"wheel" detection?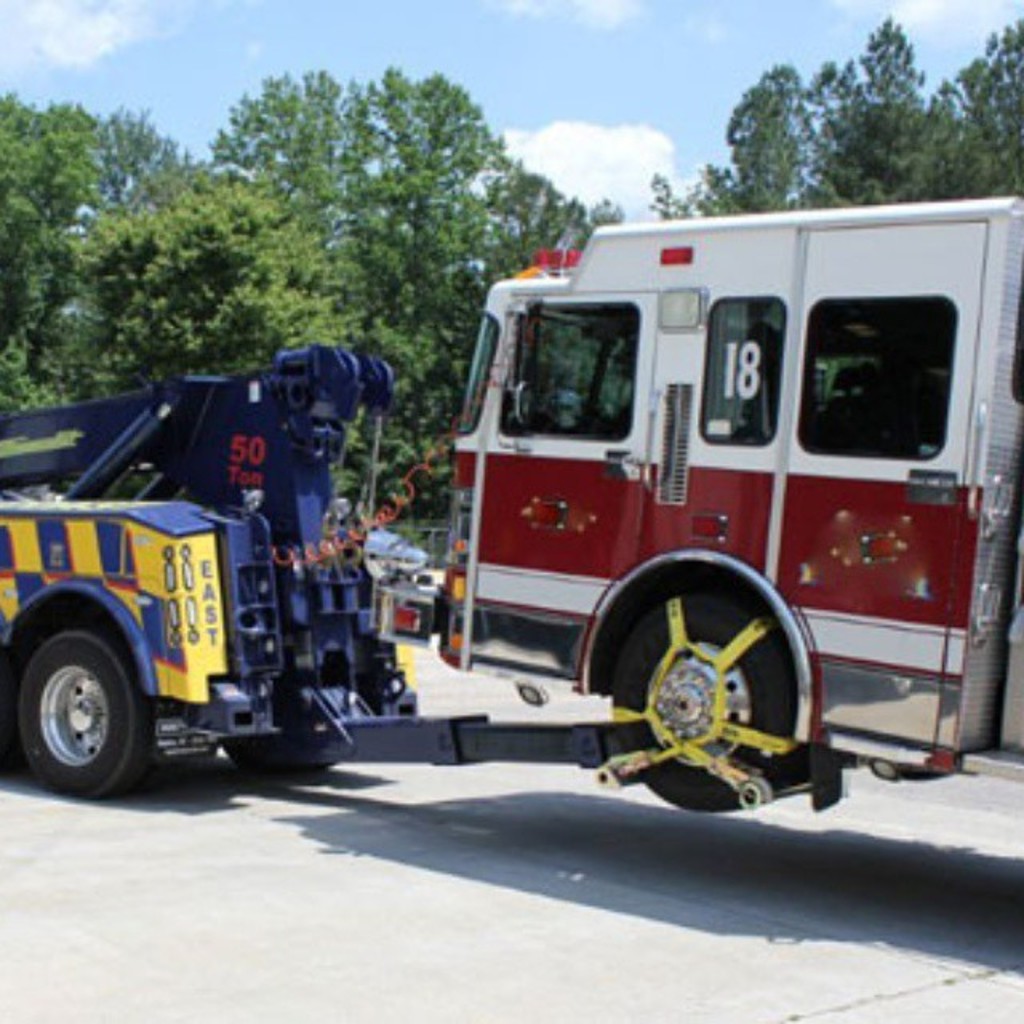
l=11, t=629, r=146, b=803
